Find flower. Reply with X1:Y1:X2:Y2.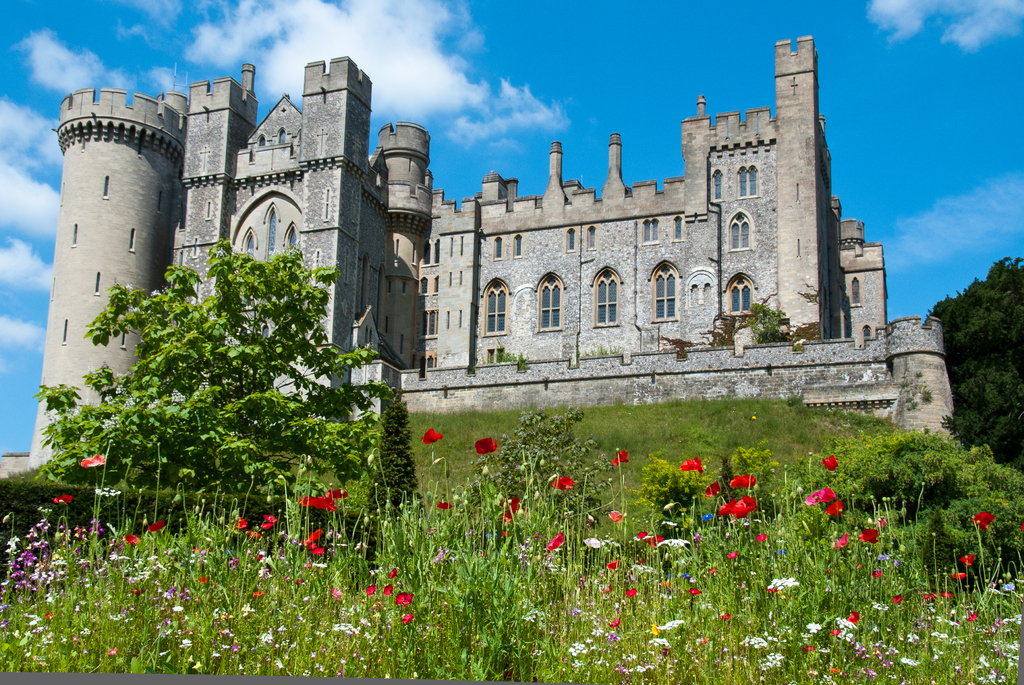
475:437:499:456.
